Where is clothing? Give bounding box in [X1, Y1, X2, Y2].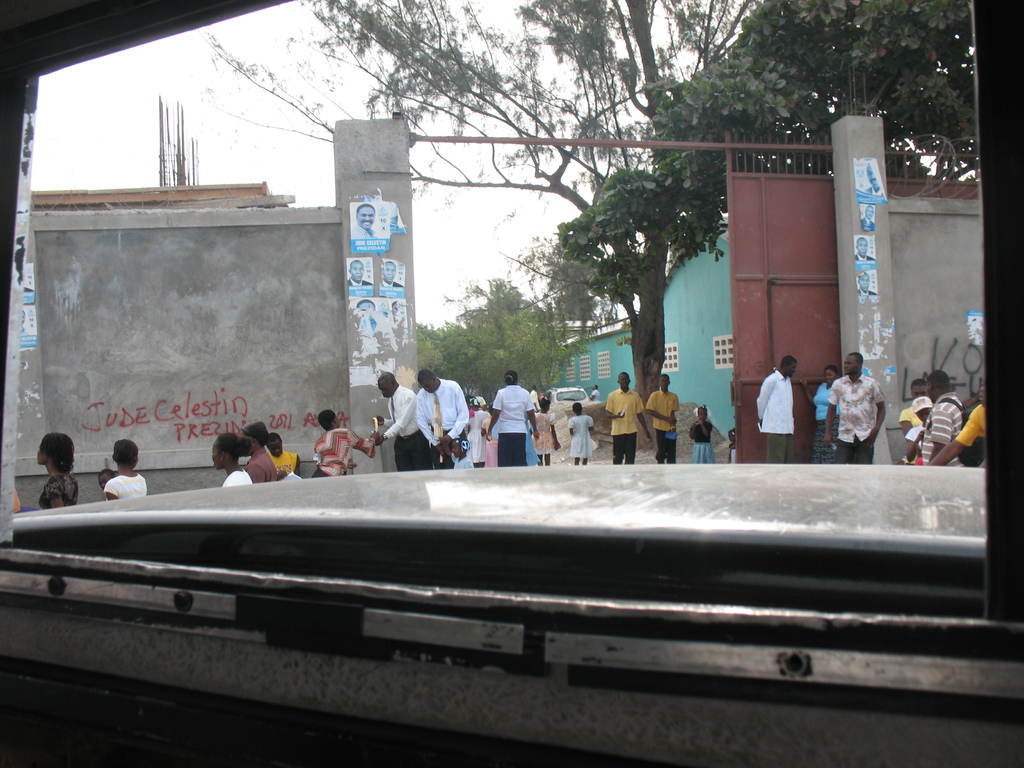
[897, 406, 920, 429].
